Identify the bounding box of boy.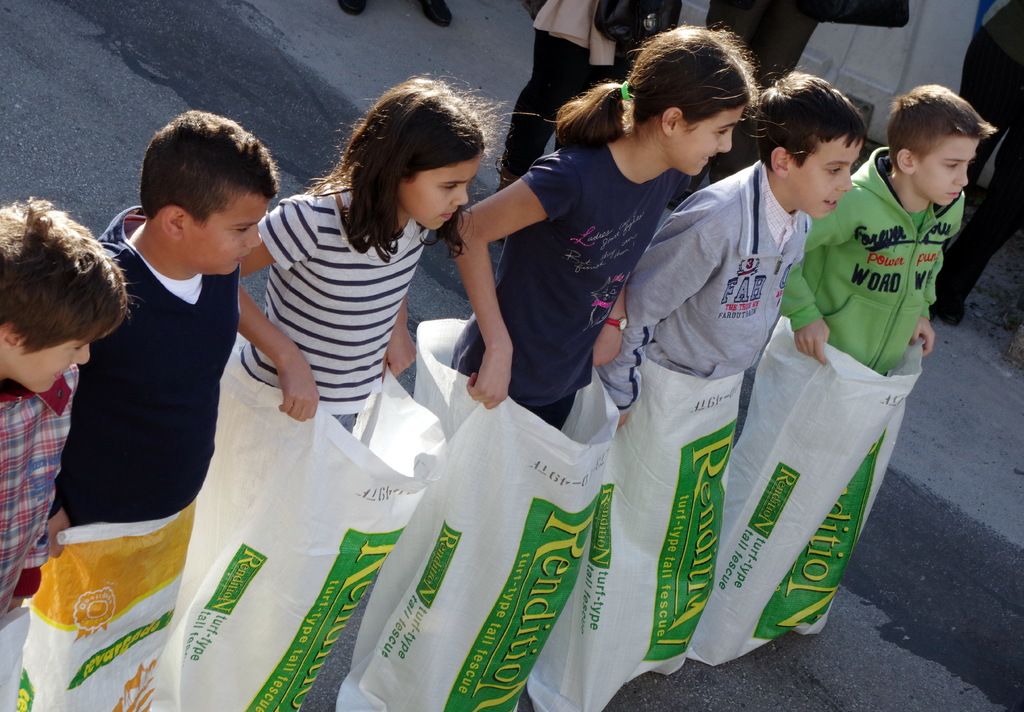
select_region(602, 71, 867, 432).
